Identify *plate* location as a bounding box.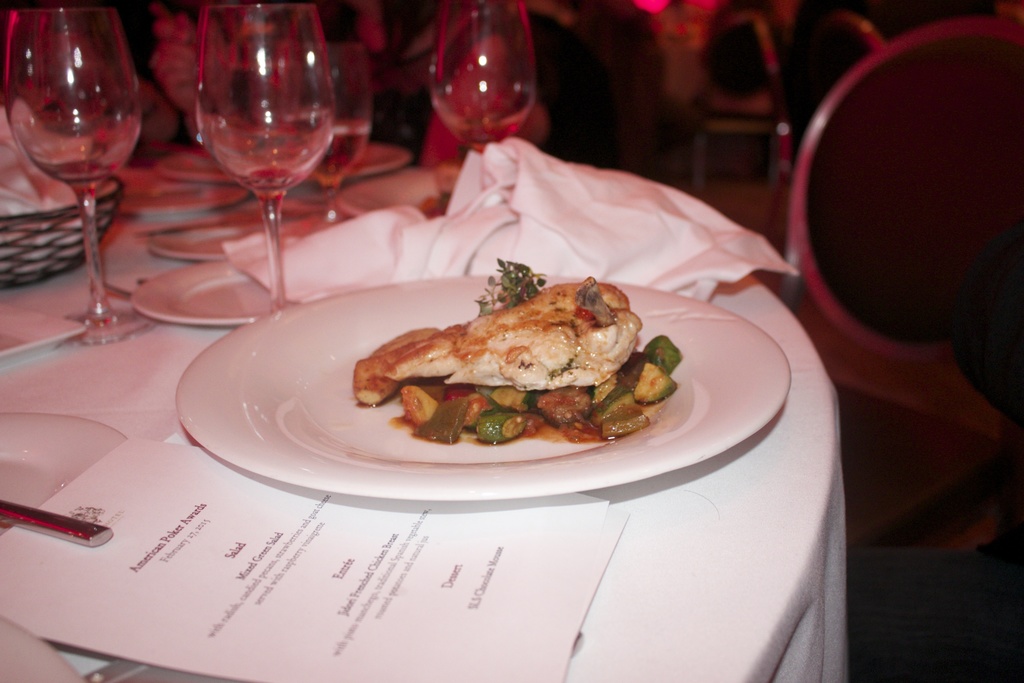
[left=176, top=272, right=791, bottom=501].
